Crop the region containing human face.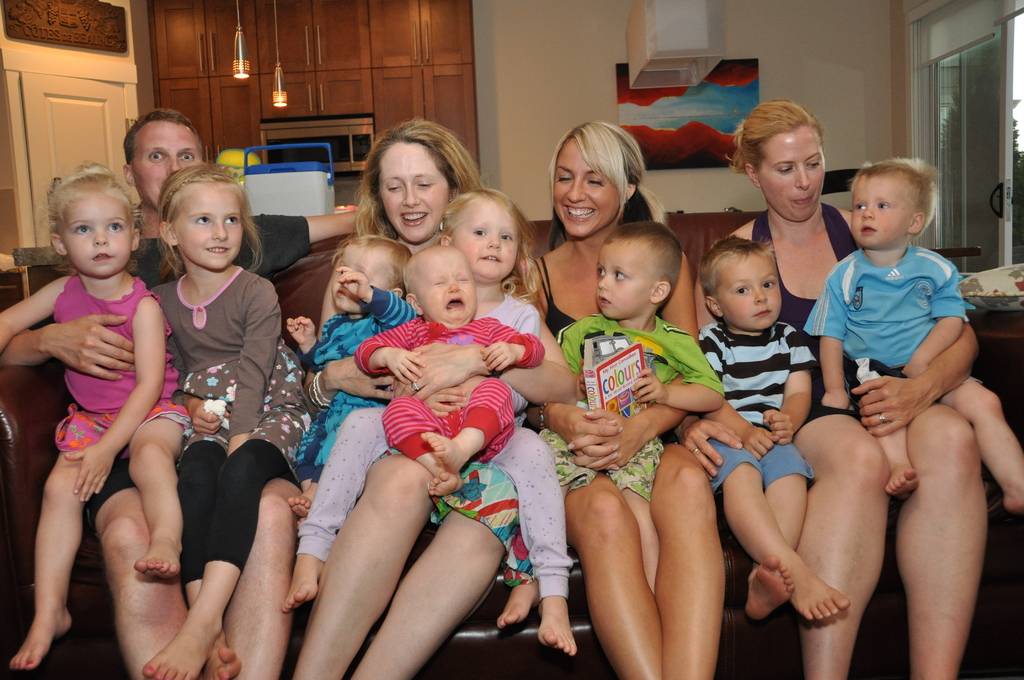
Crop region: detection(415, 254, 477, 329).
